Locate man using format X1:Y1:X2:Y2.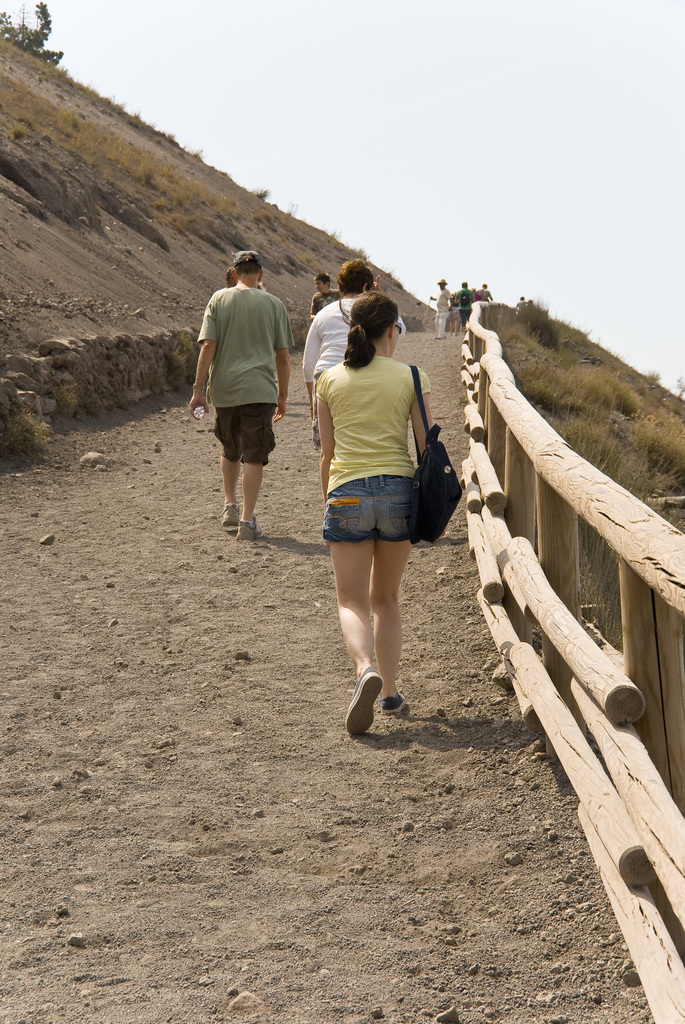
299:241:394:379.
